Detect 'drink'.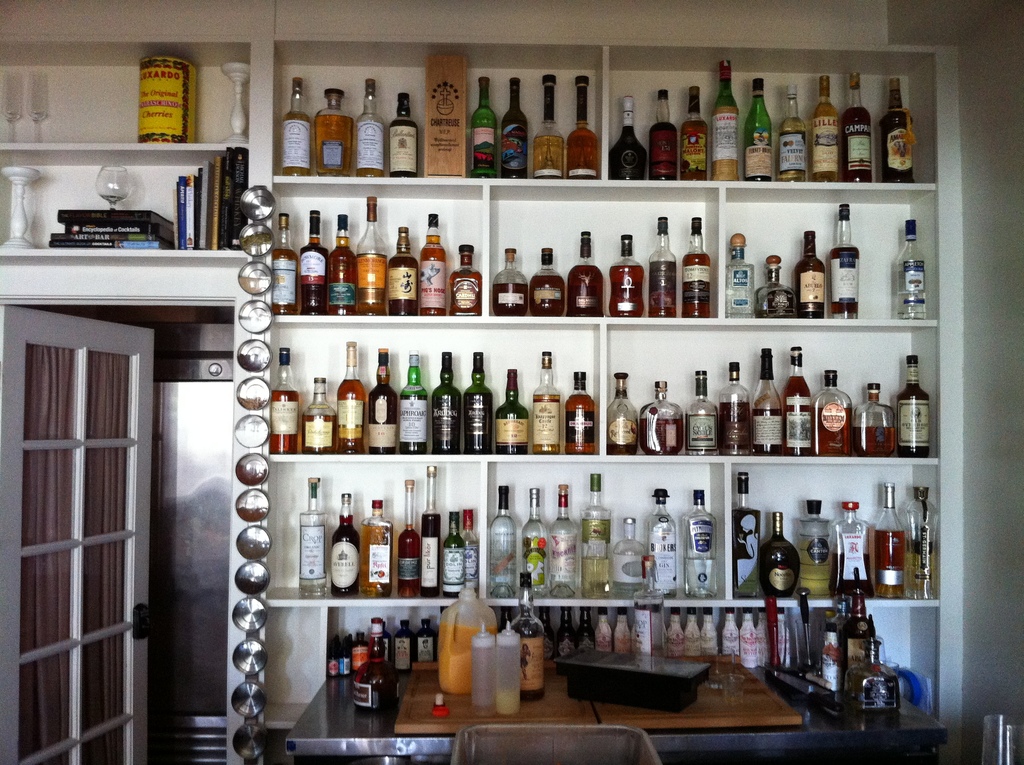
Detected at <region>647, 86, 679, 182</region>.
